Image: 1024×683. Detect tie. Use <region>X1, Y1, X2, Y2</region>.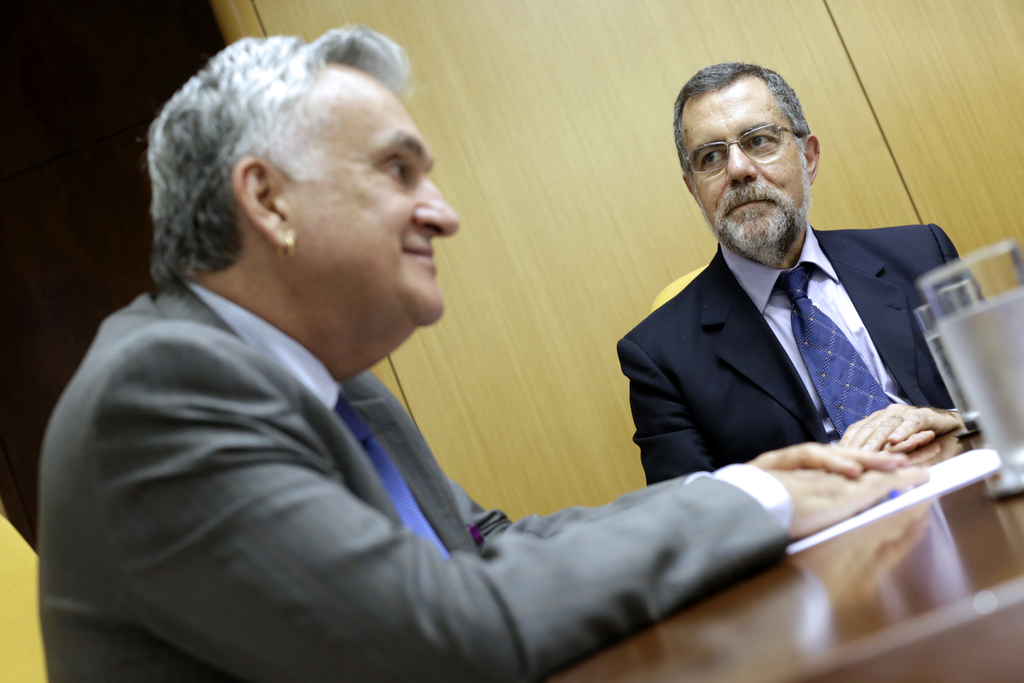
<region>332, 390, 455, 562</region>.
